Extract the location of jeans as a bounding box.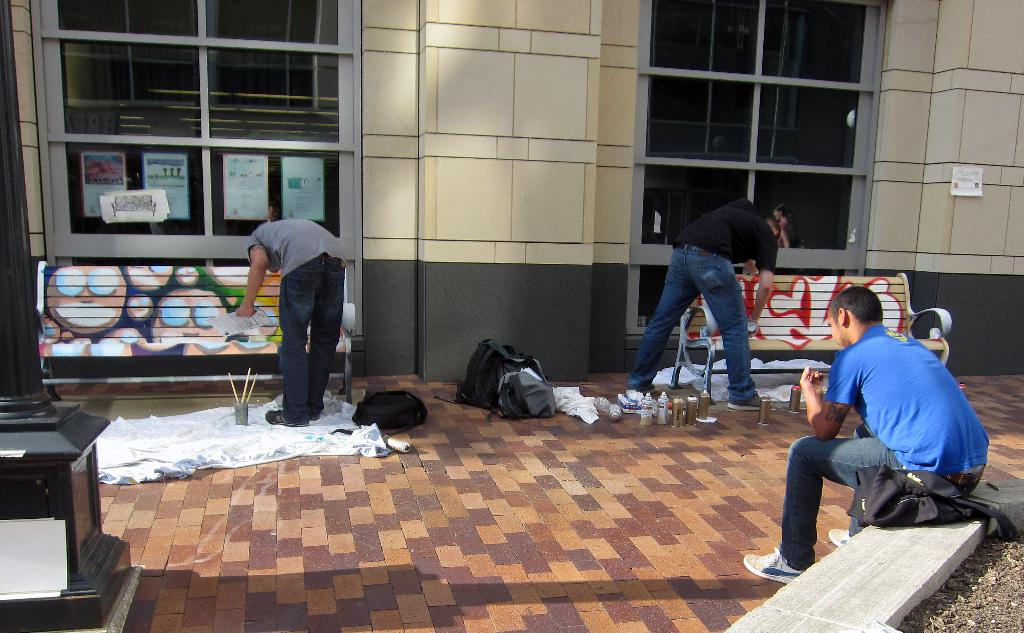
box=[279, 252, 346, 422].
